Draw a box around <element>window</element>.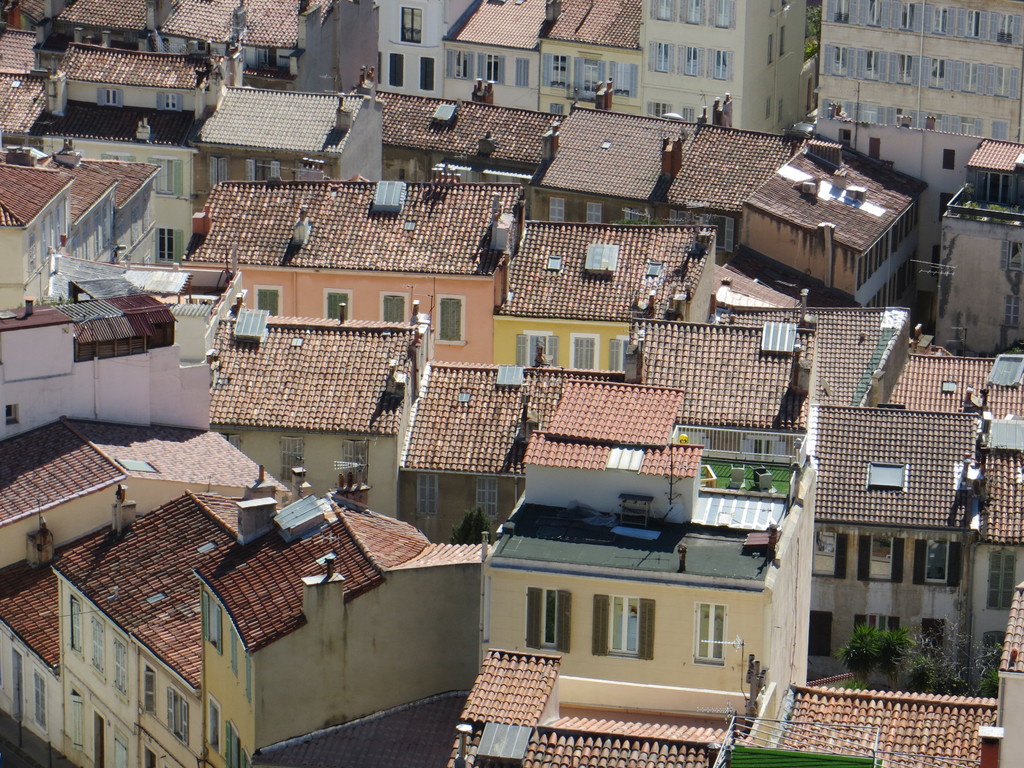
locate(703, 0, 737, 28).
